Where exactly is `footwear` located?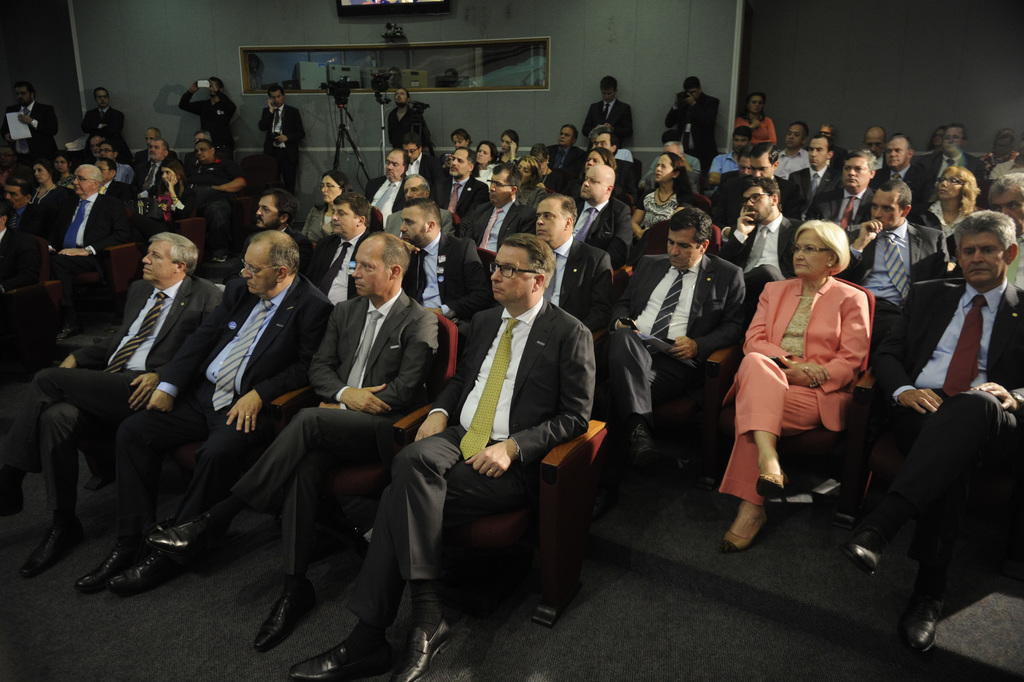
Its bounding box is 73,546,126,592.
